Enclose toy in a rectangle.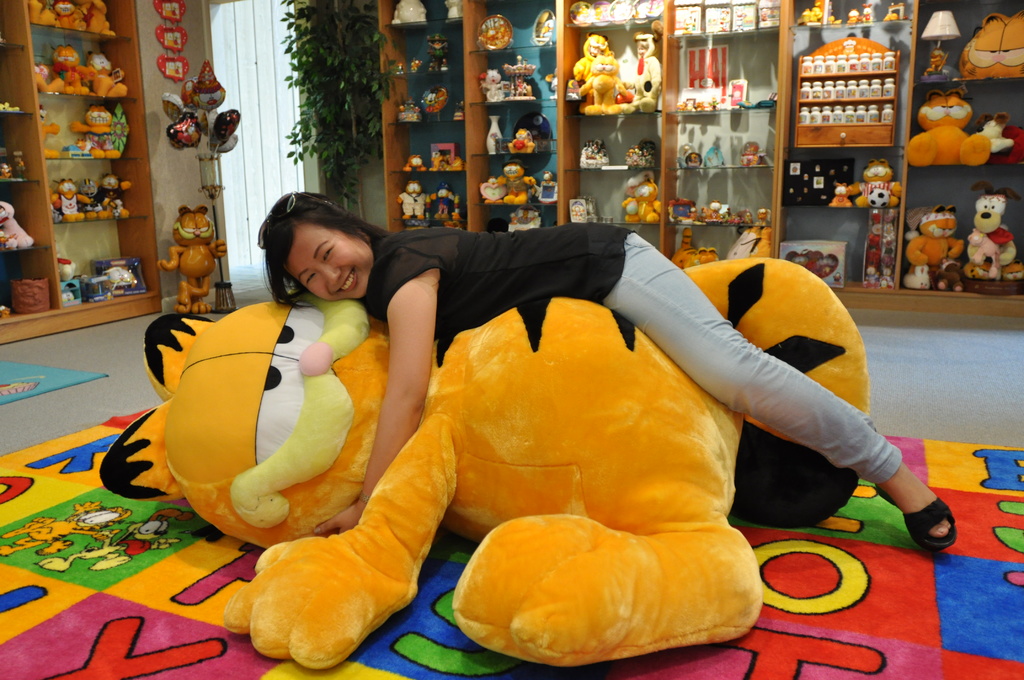
region(397, 180, 437, 229).
